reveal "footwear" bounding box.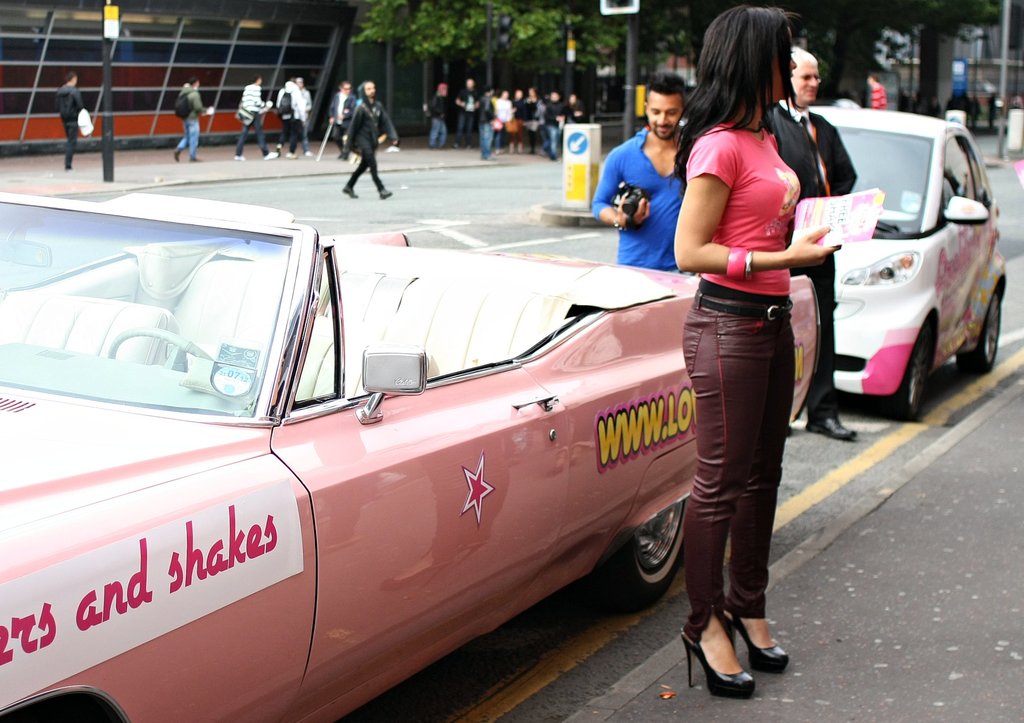
Revealed: box=[677, 613, 758, 697].
